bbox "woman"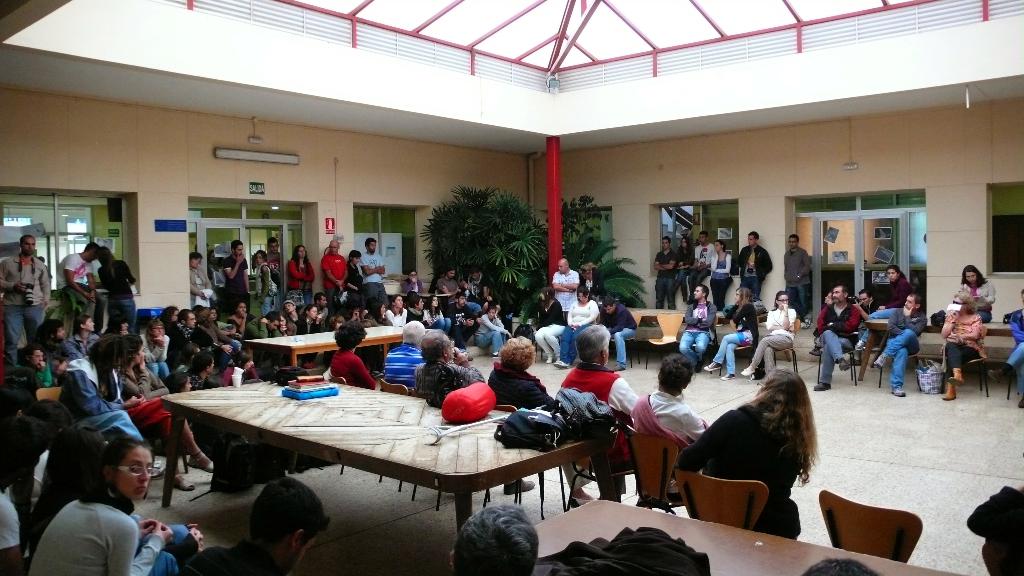
334, 298, 362, 327
